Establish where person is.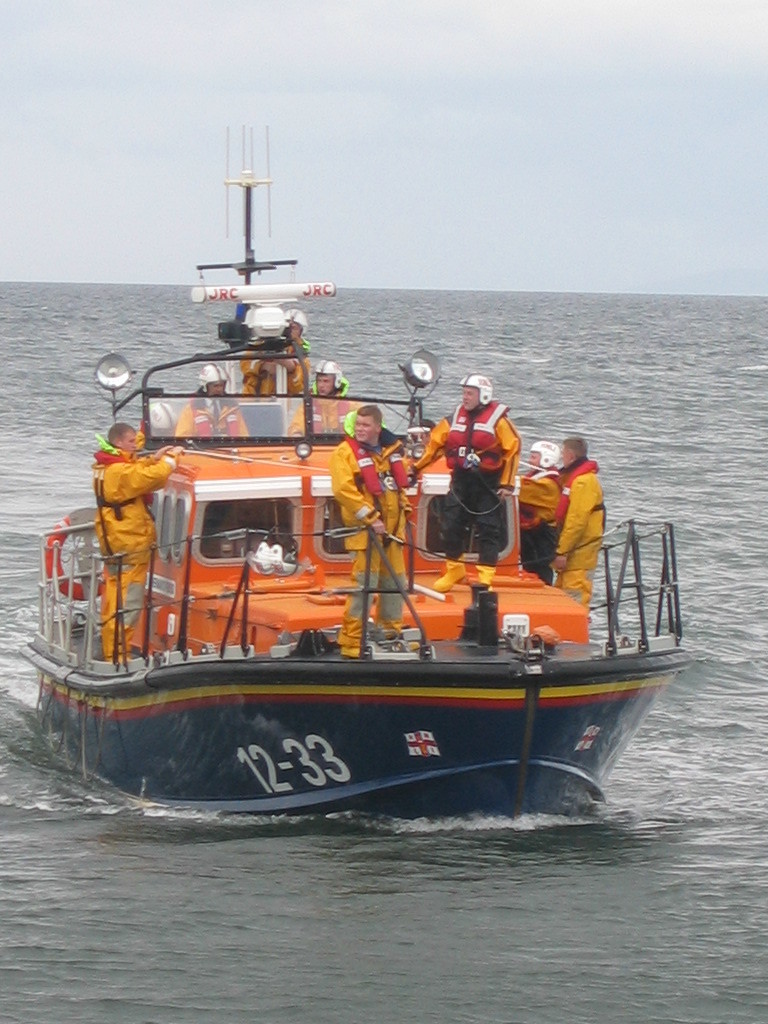
Established at crop(87, 425, 184, 662).
